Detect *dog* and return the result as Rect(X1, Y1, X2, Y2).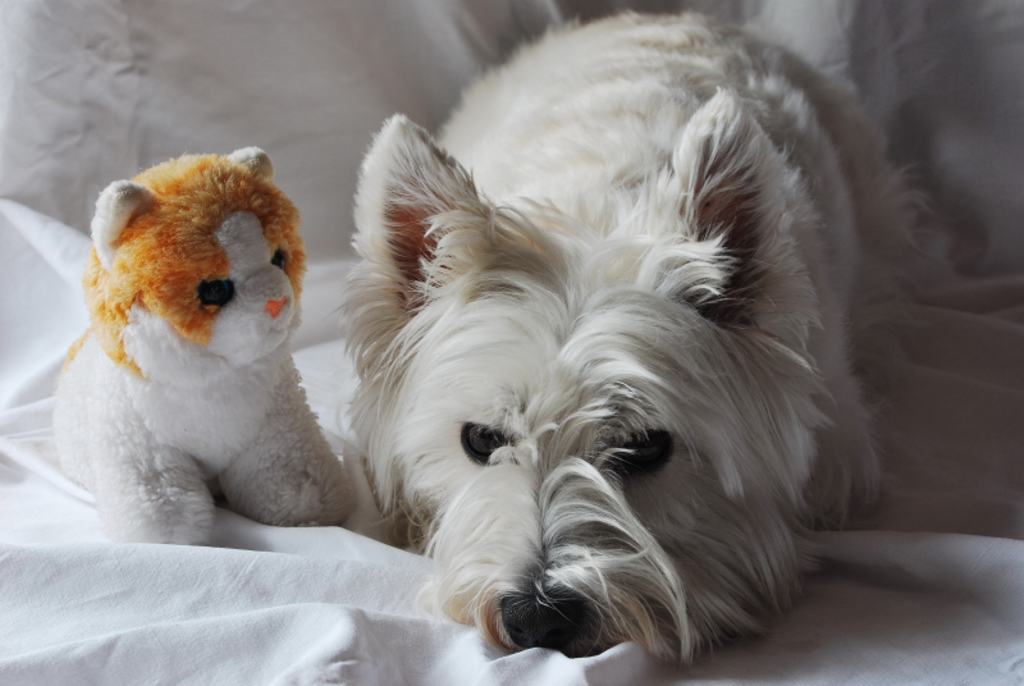
Rect(317, 10, 937, 668).
